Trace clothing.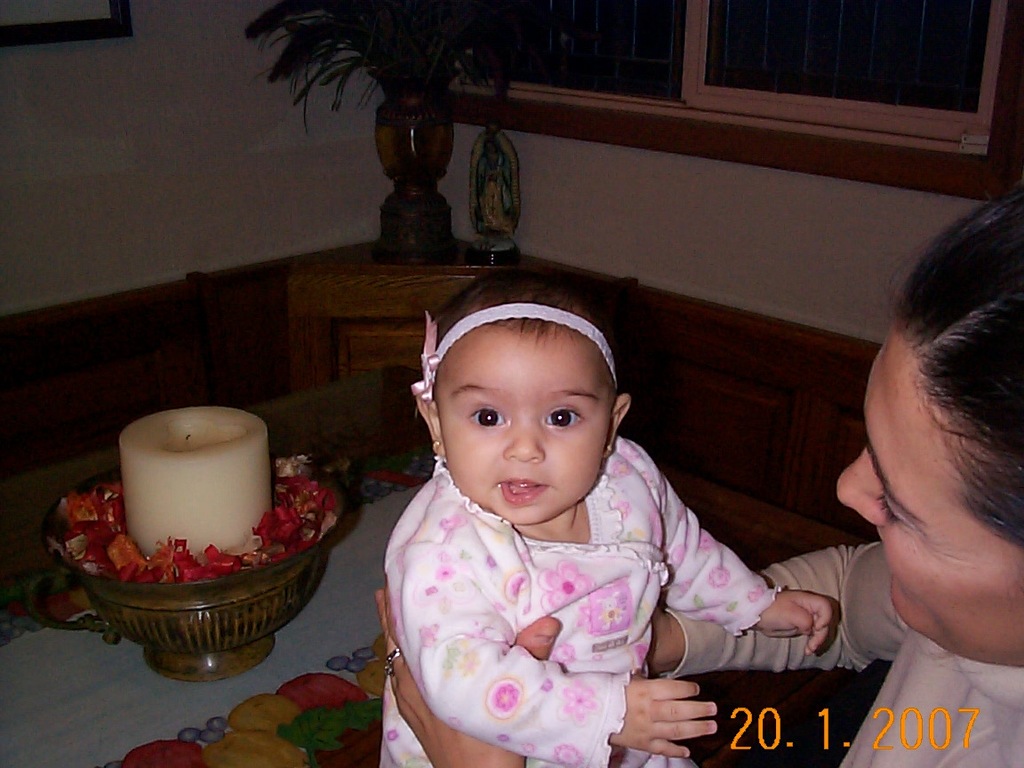
Traced to {"x1": 661, "y1": 524, "x2": 1022, "y2": 767}.
